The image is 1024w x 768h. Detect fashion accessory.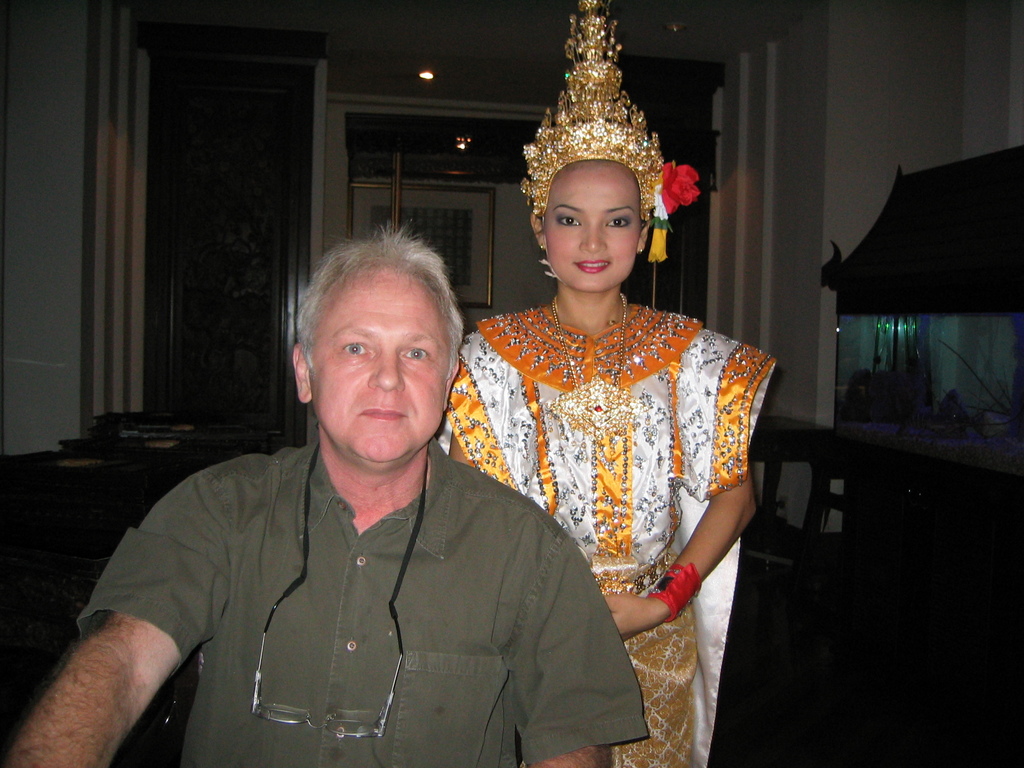
Detection: {"x1": 639, "y1": 246, "x2": 643, "y2": 256}.
